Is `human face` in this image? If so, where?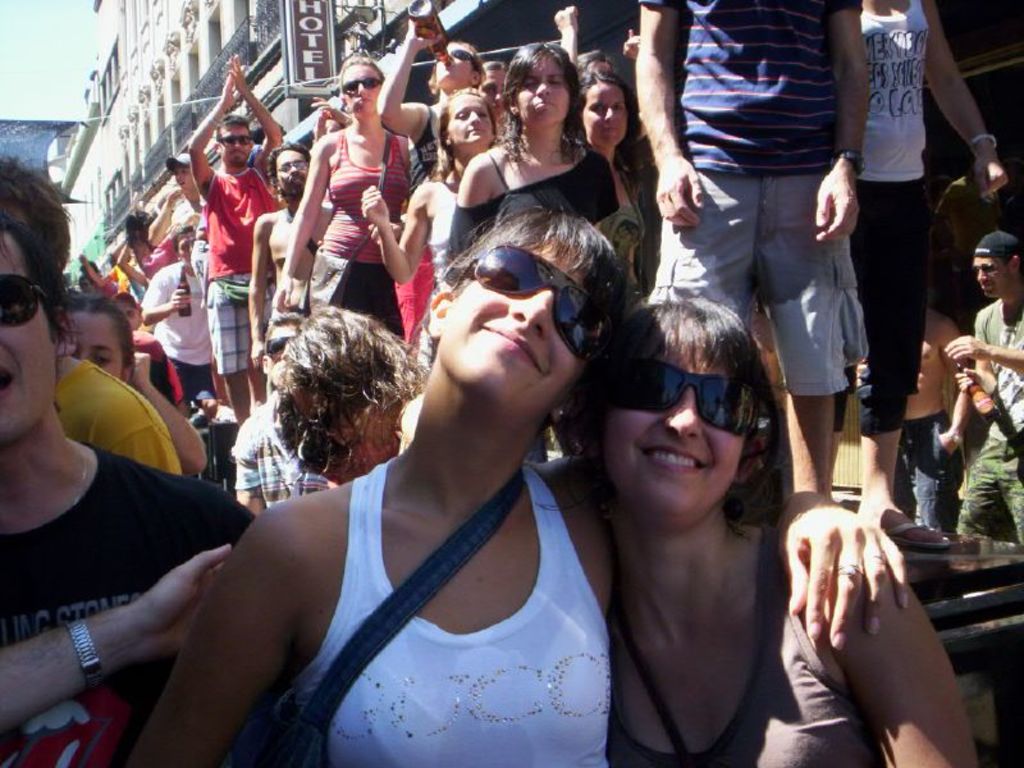
Yes, at (274,146,305,191).
